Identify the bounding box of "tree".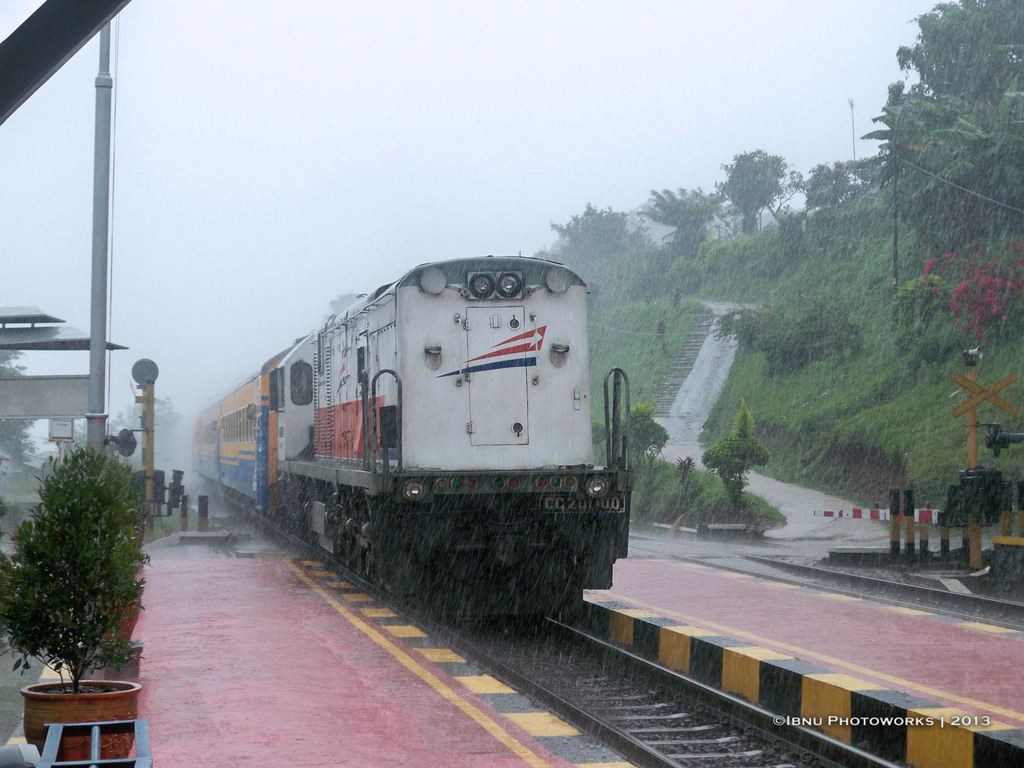
region(0, 348, 36, 461).
